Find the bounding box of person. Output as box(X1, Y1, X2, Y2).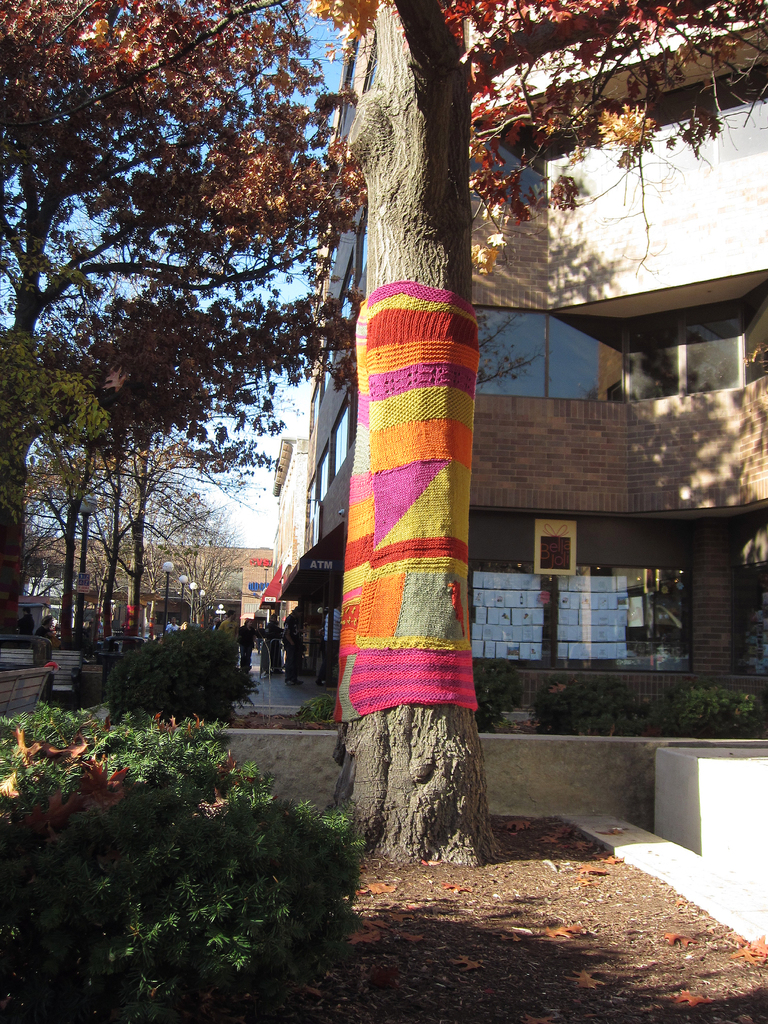
box(266, 616, 278, 634).
